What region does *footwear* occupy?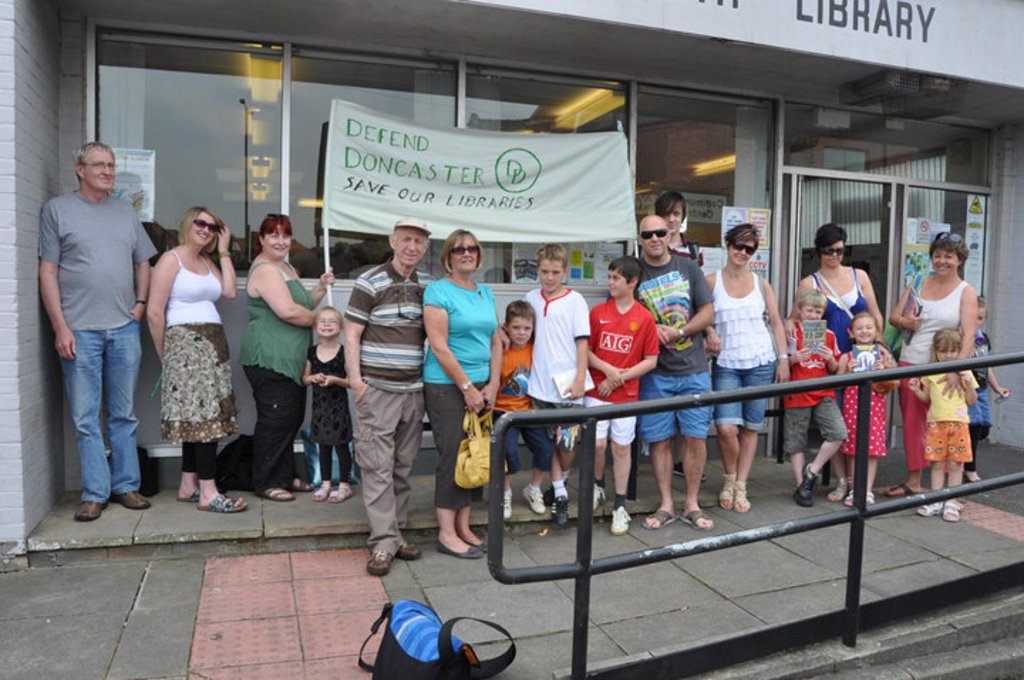
rect(609, 505, 636, 533).
